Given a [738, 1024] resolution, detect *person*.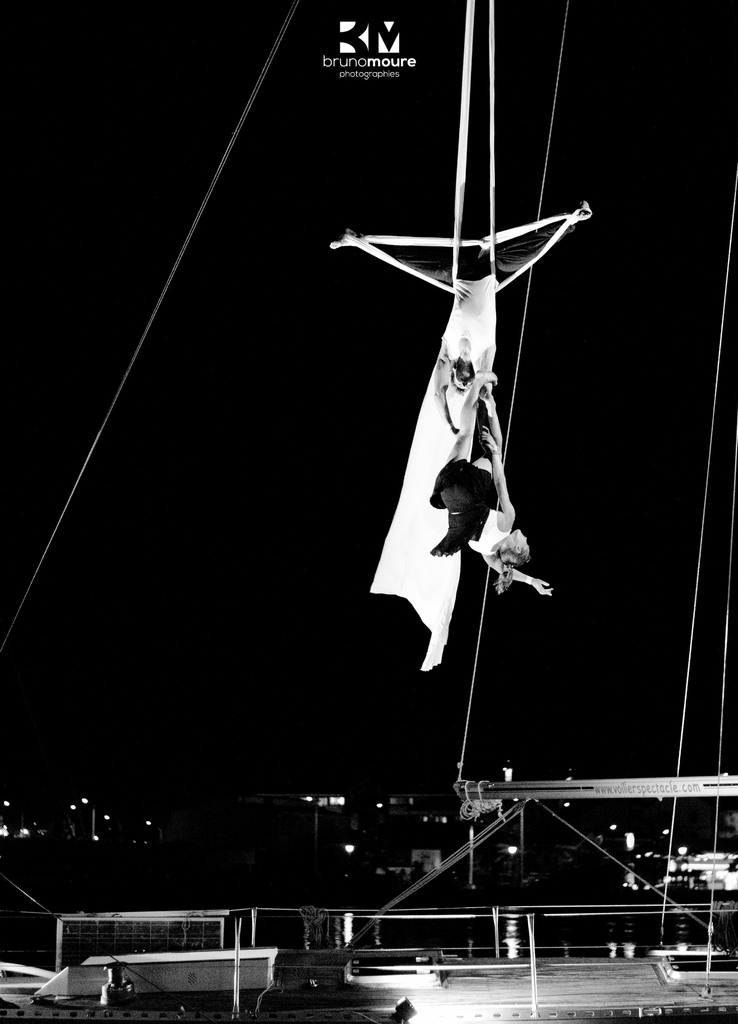
(x1=441, y1=371, x2=551, y2=600).
